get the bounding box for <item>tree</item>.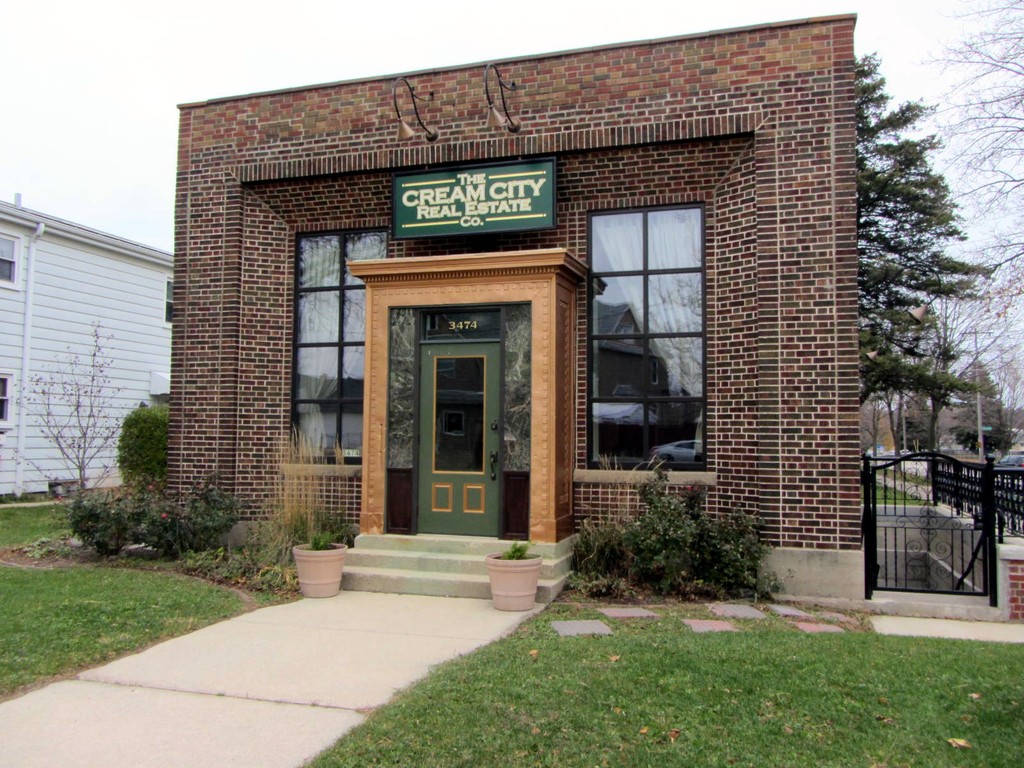
[left=853, top=58, right=989, bottom=413].
